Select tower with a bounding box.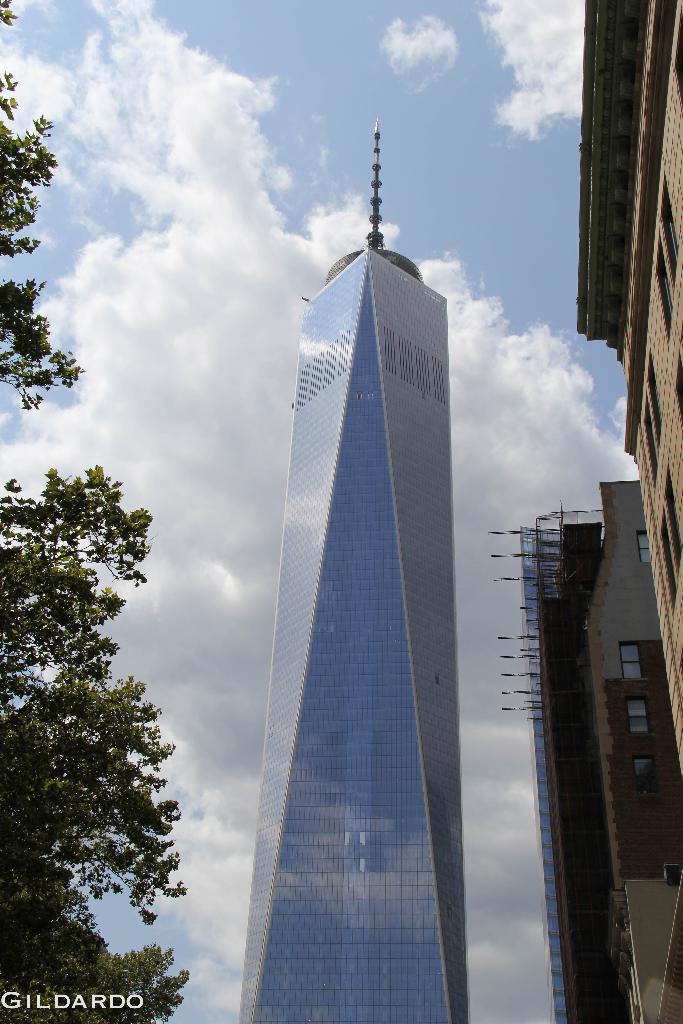
{"x1": 498, "y1": 463, "x2": 680, "y2": 1014}.
